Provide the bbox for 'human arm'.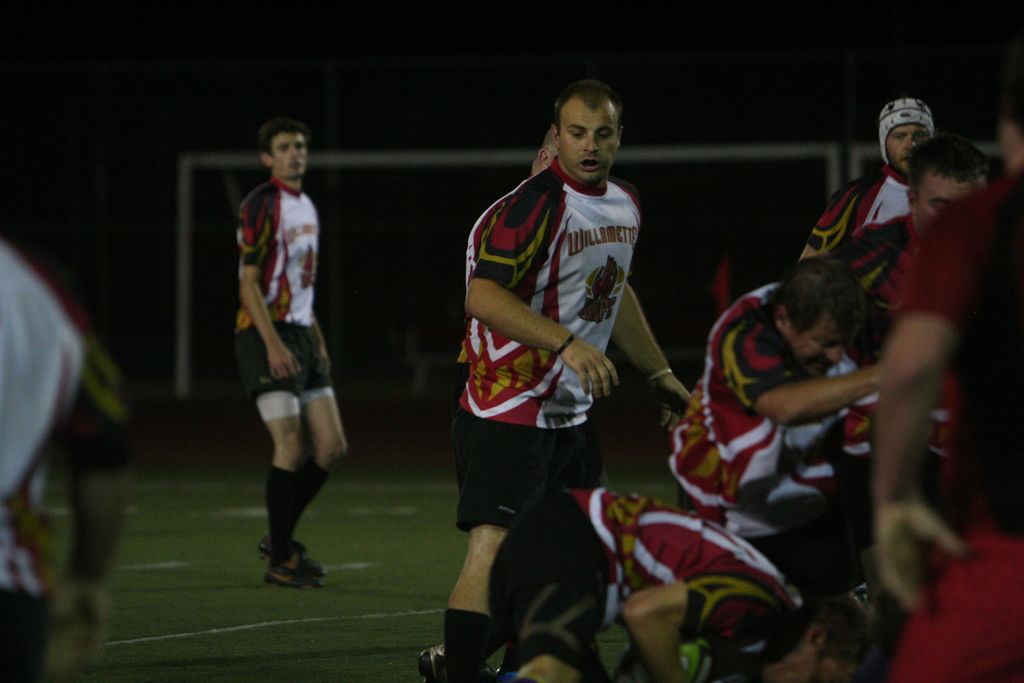
467, 190, 614, 406.
